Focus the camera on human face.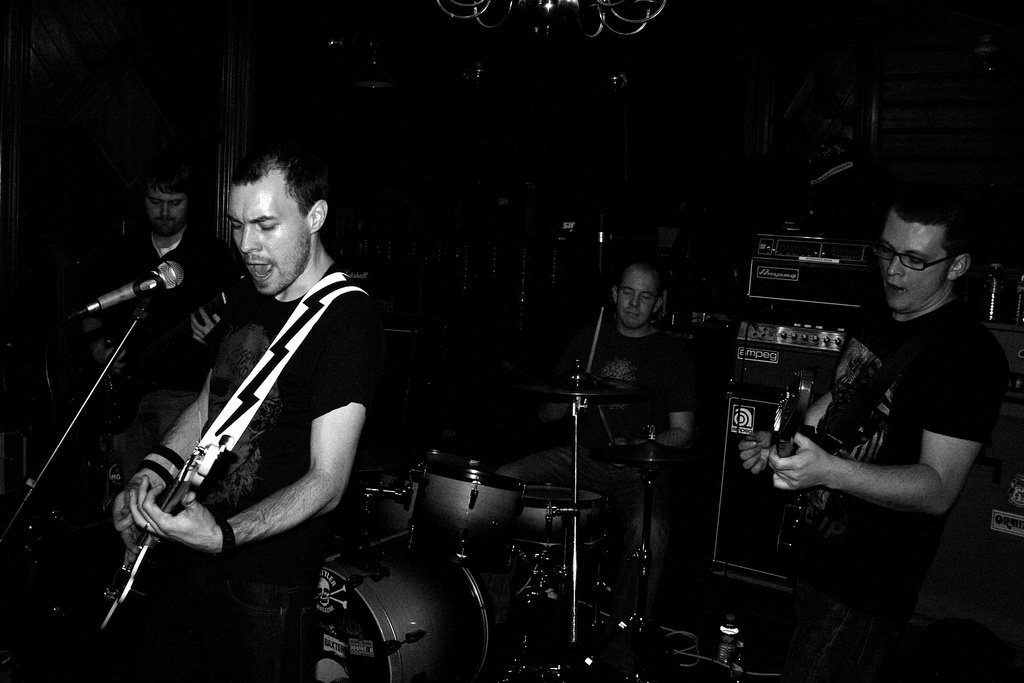
Focus region: left=618, top=270, right=658, bottom=327.
